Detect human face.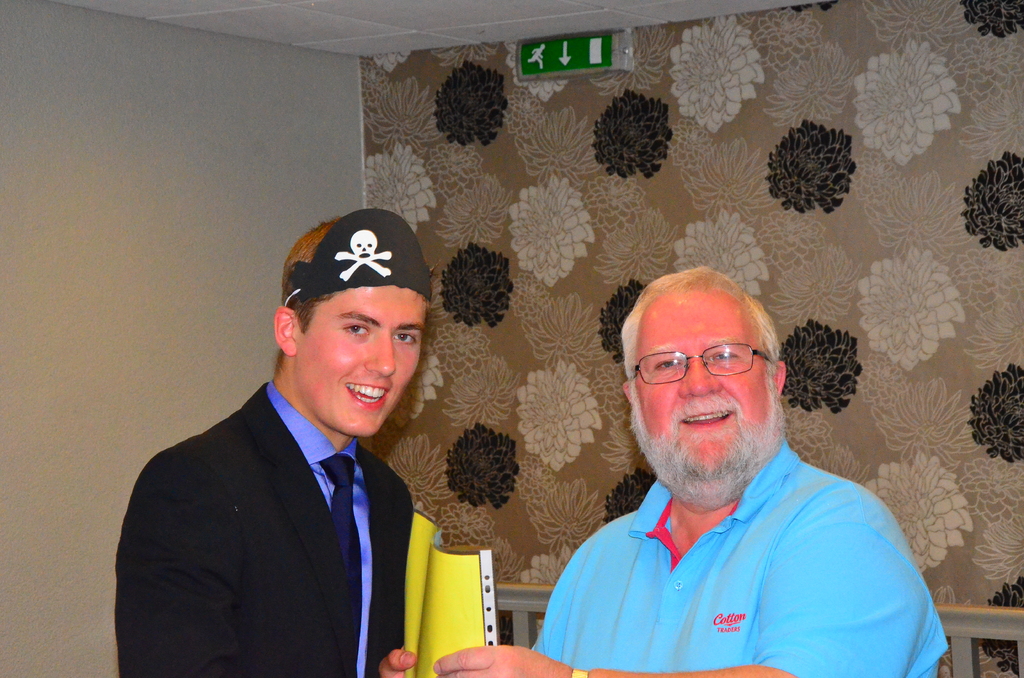
Detected at (630, 289, 771, 470).
